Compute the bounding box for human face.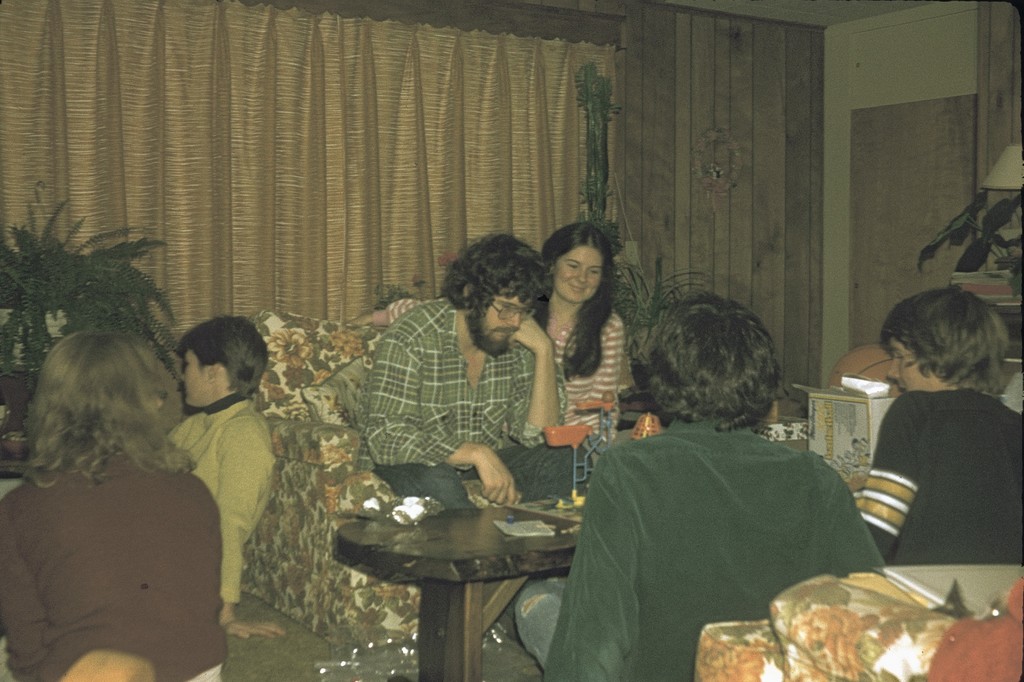
l=557, t=244, r=602, b=305.
